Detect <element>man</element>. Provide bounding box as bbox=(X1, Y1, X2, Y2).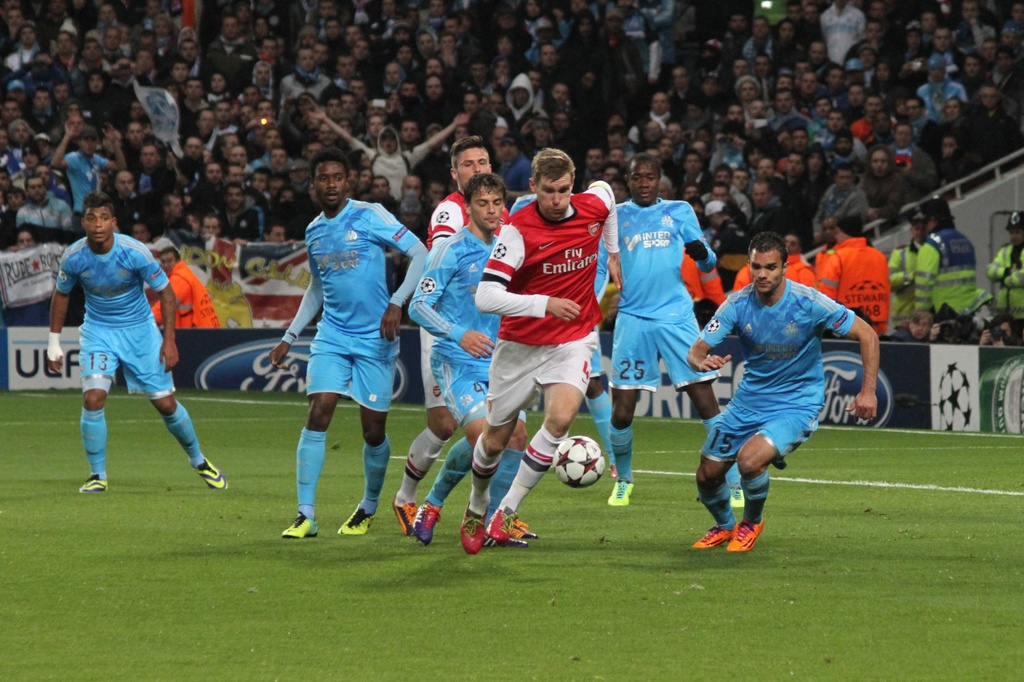
bbox=(394, 140, 525, 542).
